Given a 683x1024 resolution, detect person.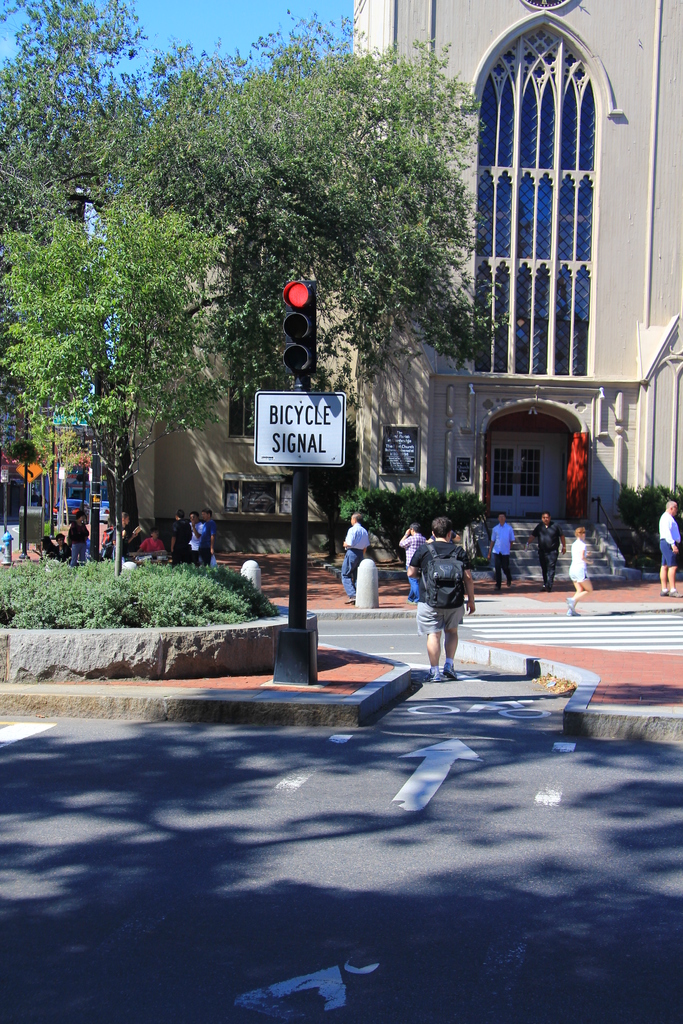
<region>486, 515, 516, 589</region>.
